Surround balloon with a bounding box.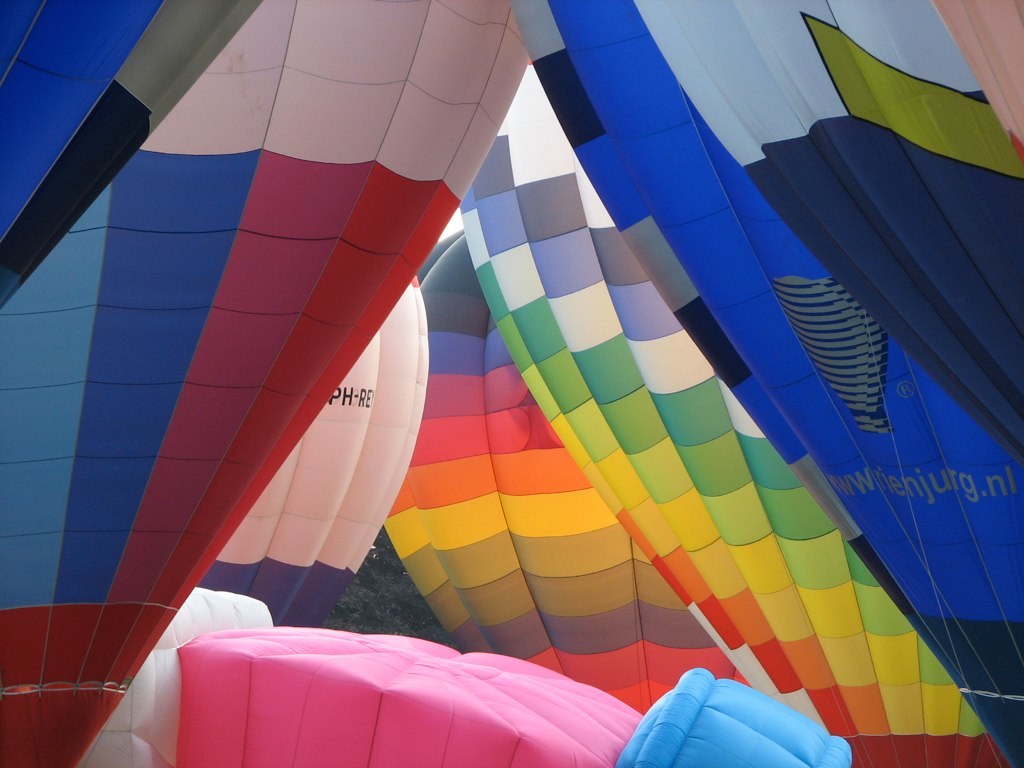
[left=459, top=68, right=999, bottom=767].
